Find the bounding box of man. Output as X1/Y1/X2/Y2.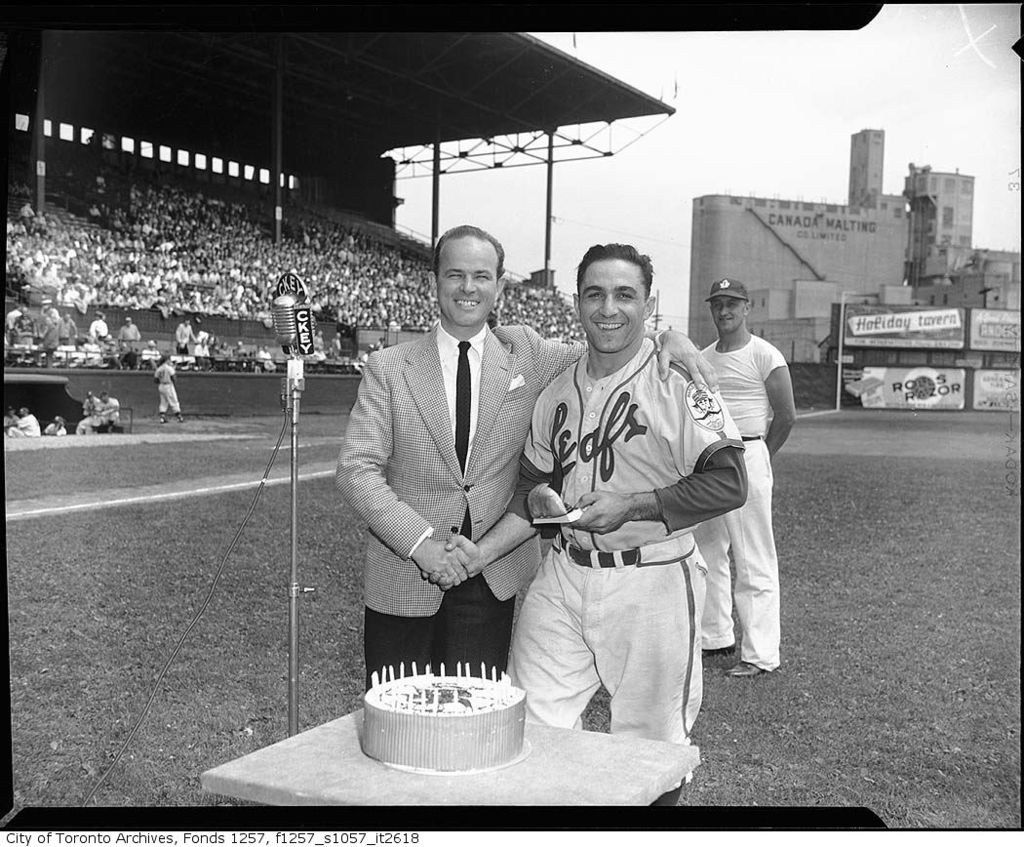
172/316/196/353.
